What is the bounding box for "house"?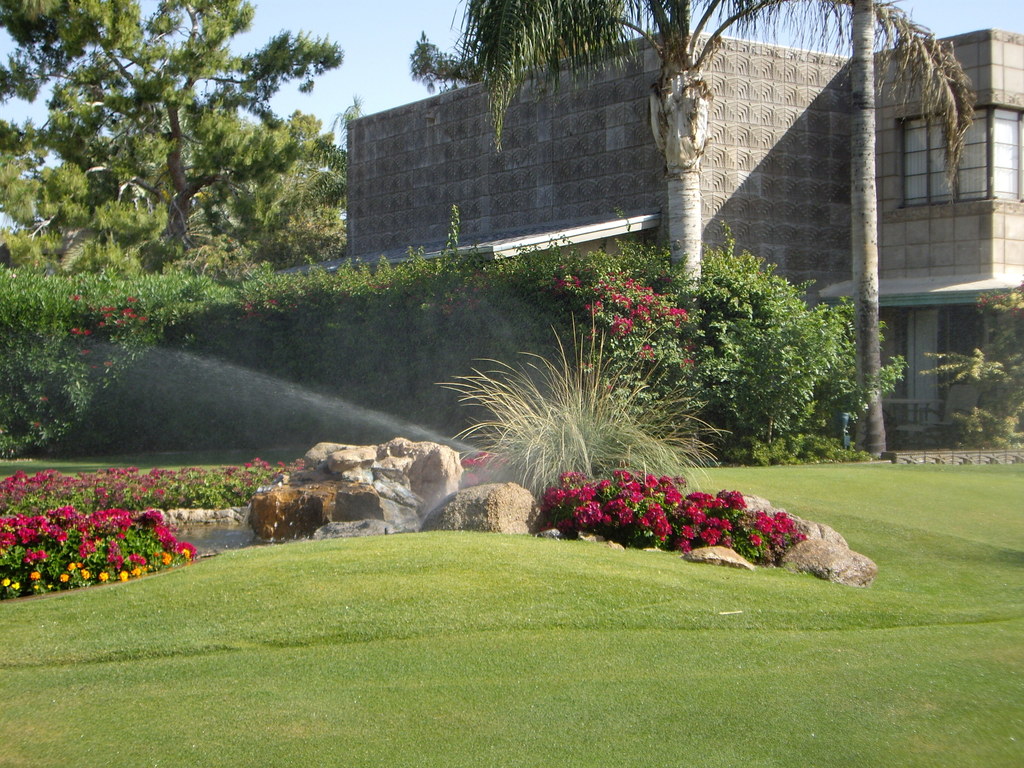
bbox=[338, 31, 1023, 461].
